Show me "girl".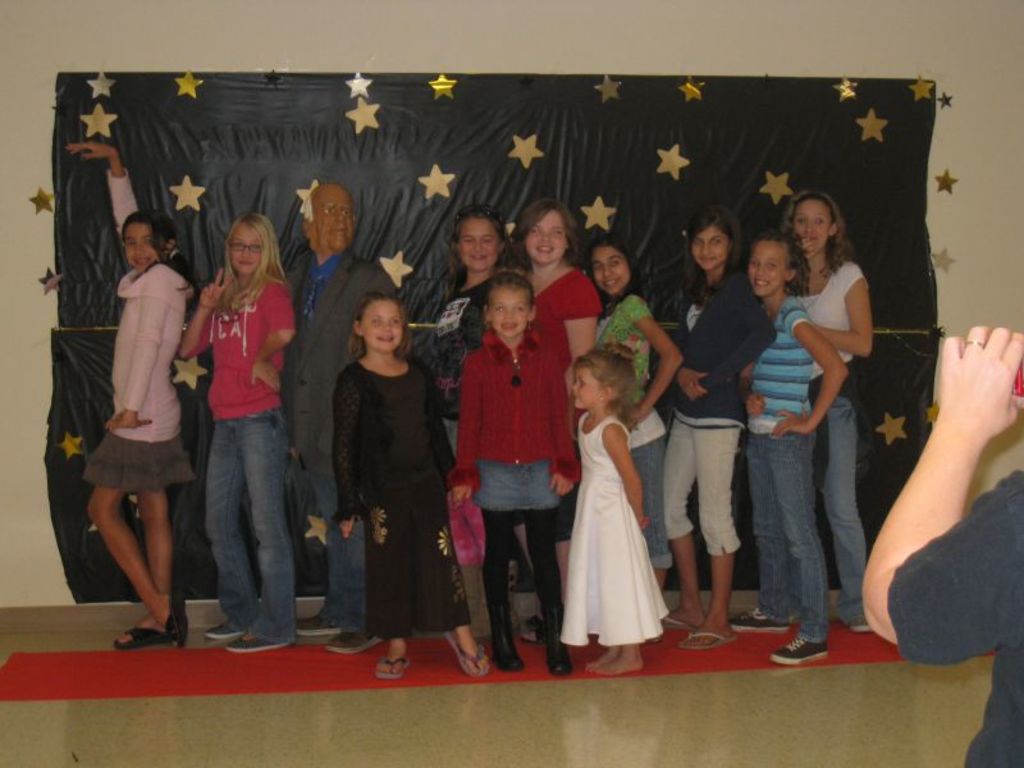
"girl" is here: region(67, 140, 195, 650).
